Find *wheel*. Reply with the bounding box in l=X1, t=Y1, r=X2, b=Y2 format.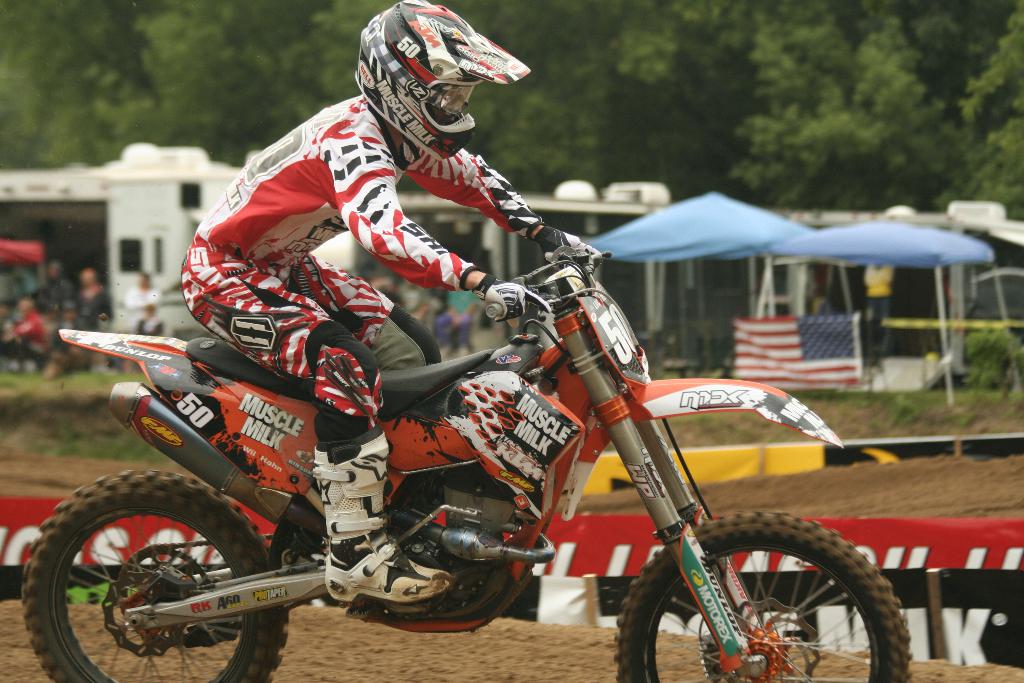
l=612, t=509, r=913, b=682.
